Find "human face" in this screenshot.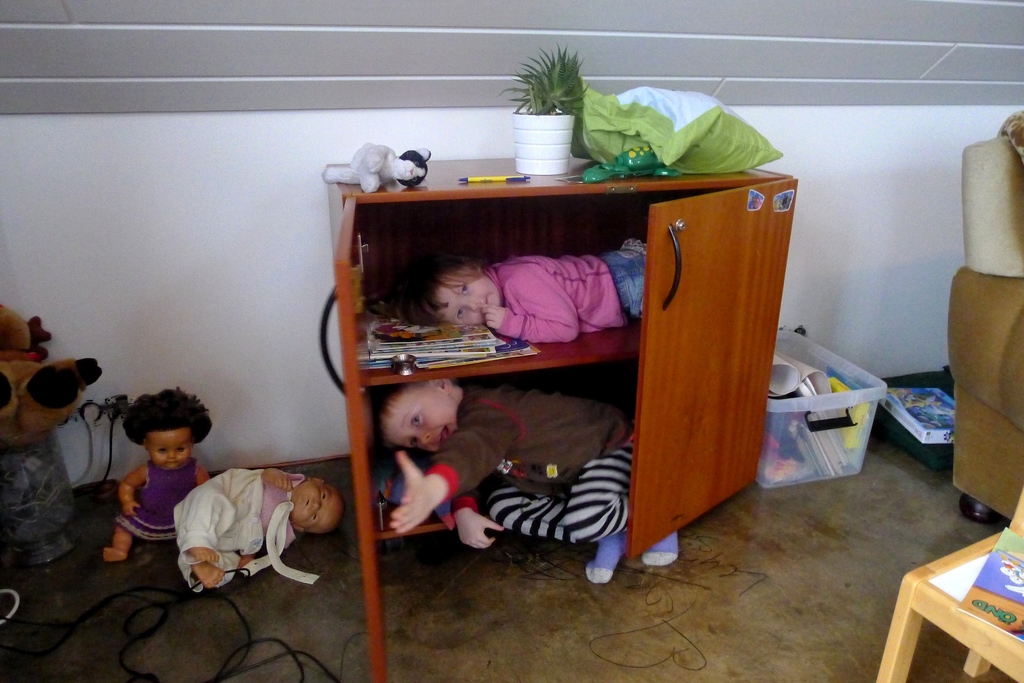
The bounding box for "human face" is <box>434,270,501,326</box>.
